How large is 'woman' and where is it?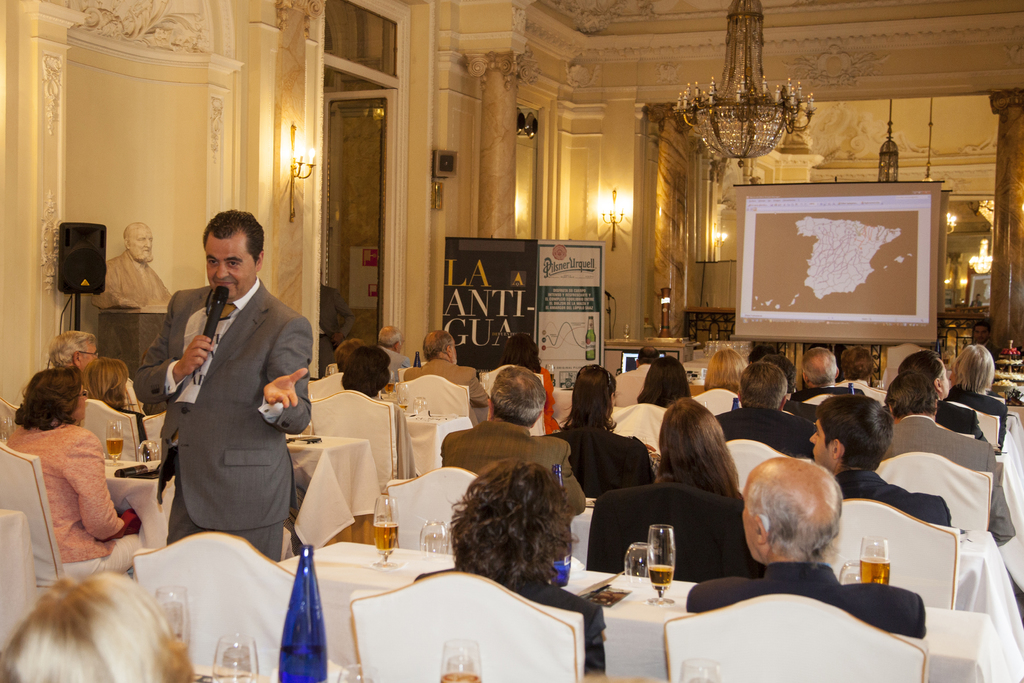
Bounding box: Rect(947, 341, 1010, 442).
